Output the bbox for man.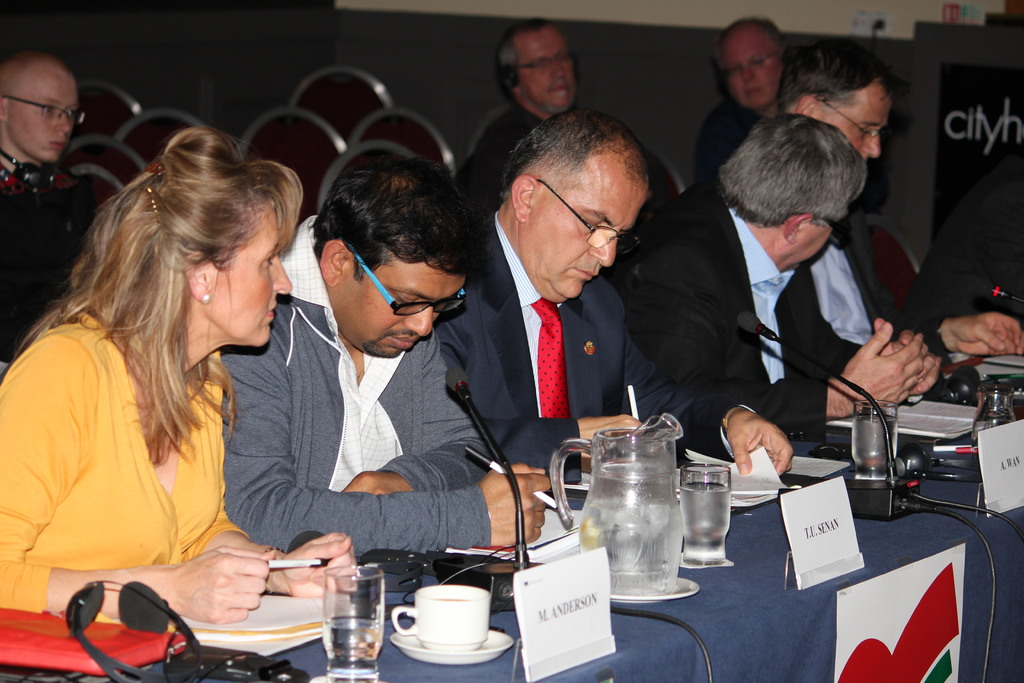
(left=776, top=40, right=1023, bottom=368).
